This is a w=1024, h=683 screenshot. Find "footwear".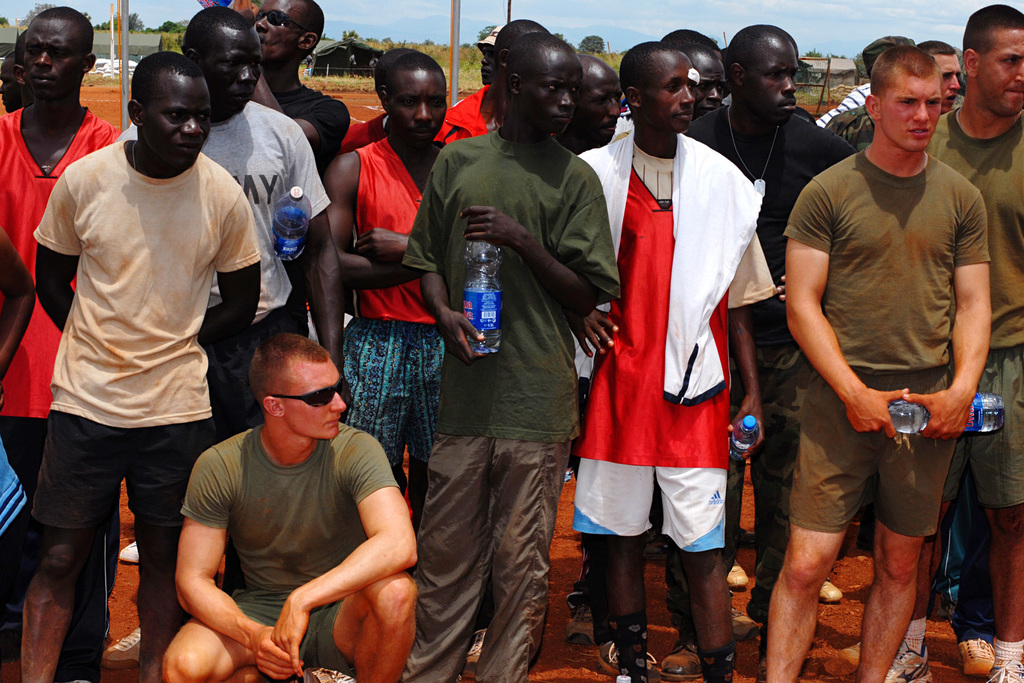
Bounding box: (x1=730, y1=604, x2=758, y2=638).
